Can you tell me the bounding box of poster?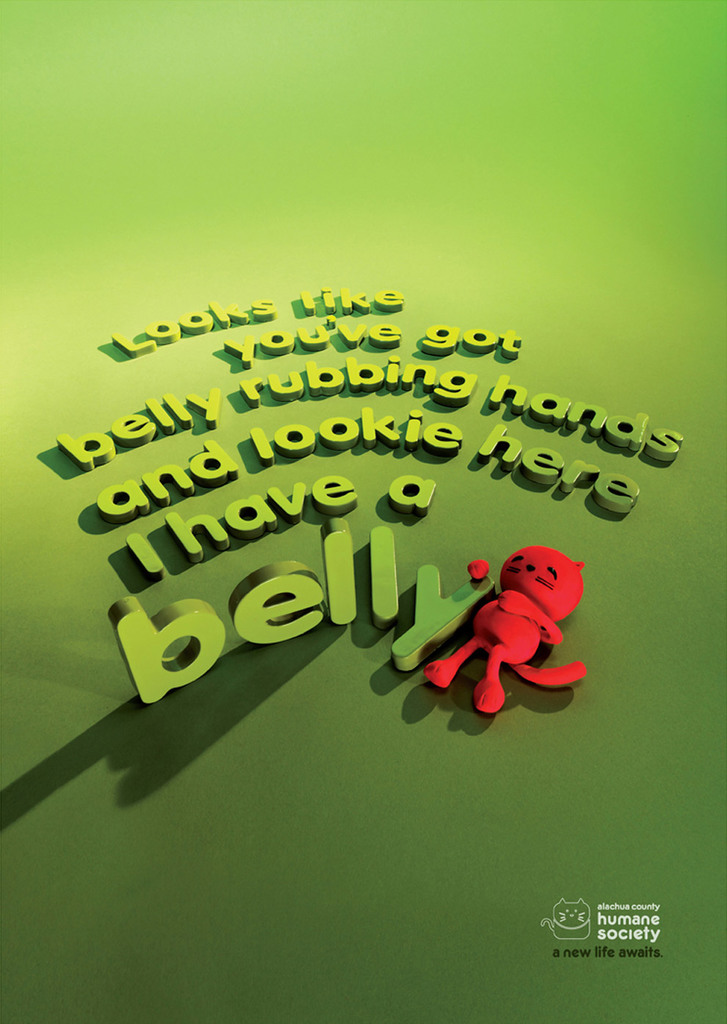
<box>0,0,726,1023</box>.
